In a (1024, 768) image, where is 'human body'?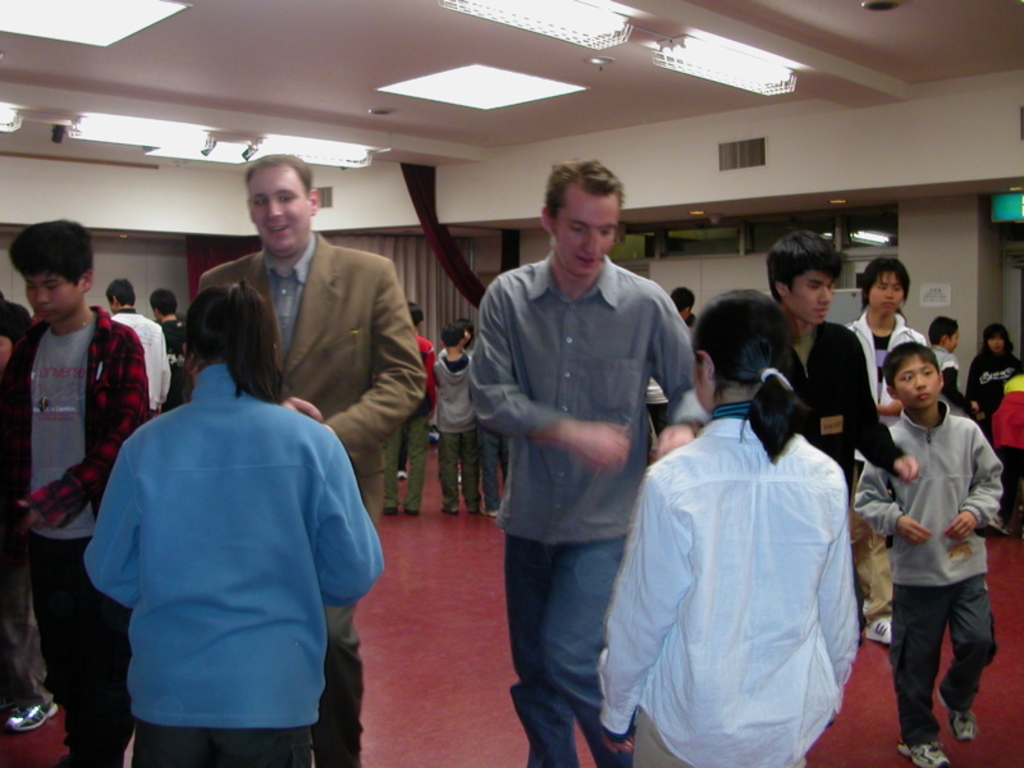
(475,424,515,515).
